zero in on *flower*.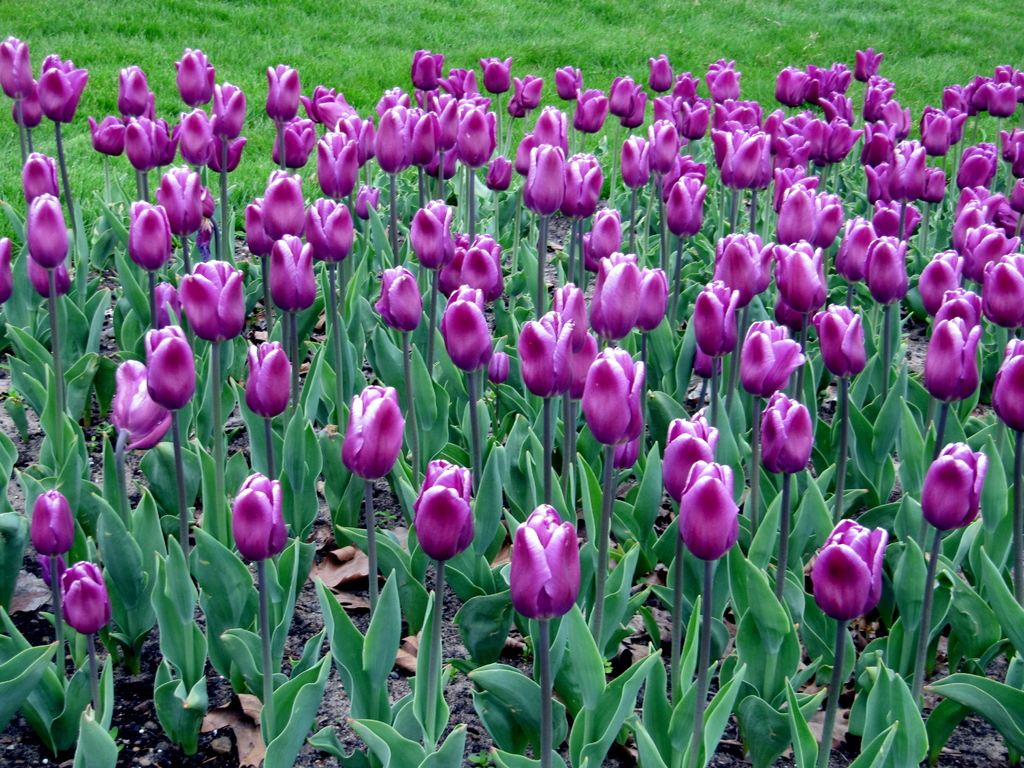
Zeroed in: detection(515, 311, 579, 404).
